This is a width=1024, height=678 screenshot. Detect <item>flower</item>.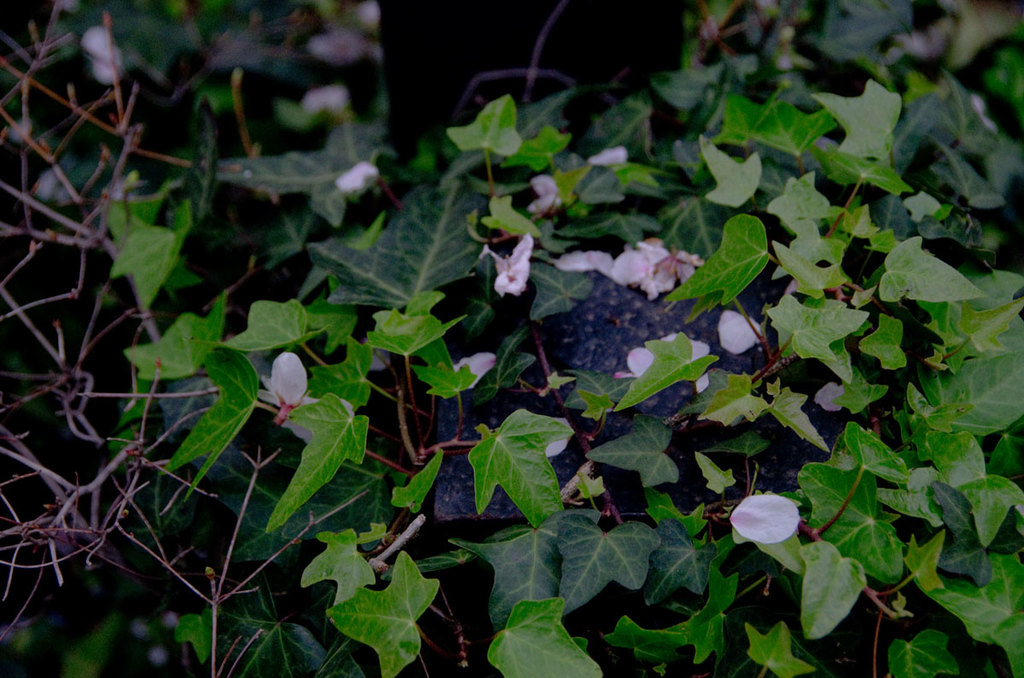
bbox=[445, 354, 499, 385].
